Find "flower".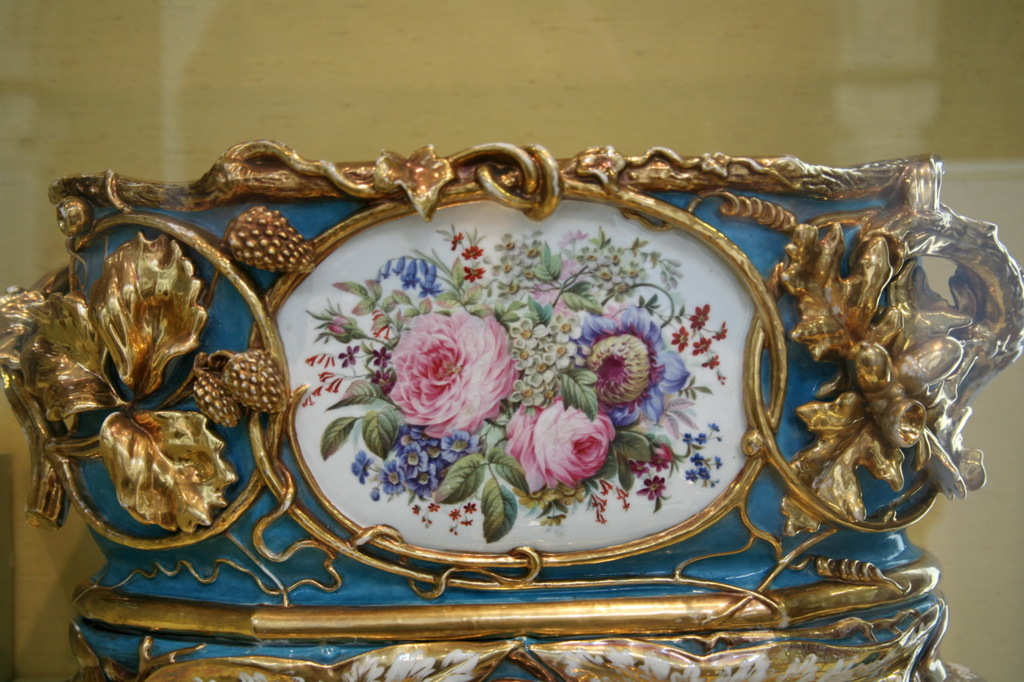
{"left": 510, "top": 397, "right": 606, "bottom": 486}.
